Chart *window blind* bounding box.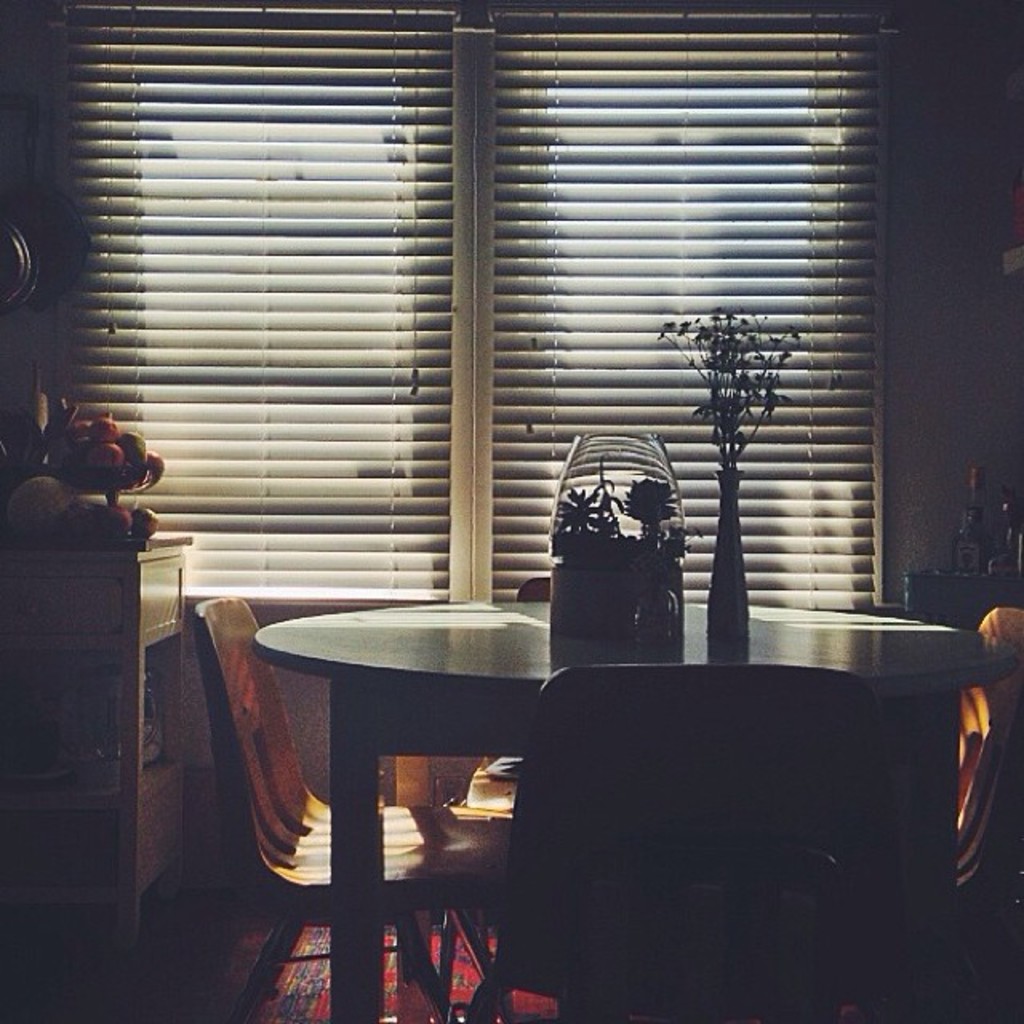
Charted: 32, 0, 902, 611.
